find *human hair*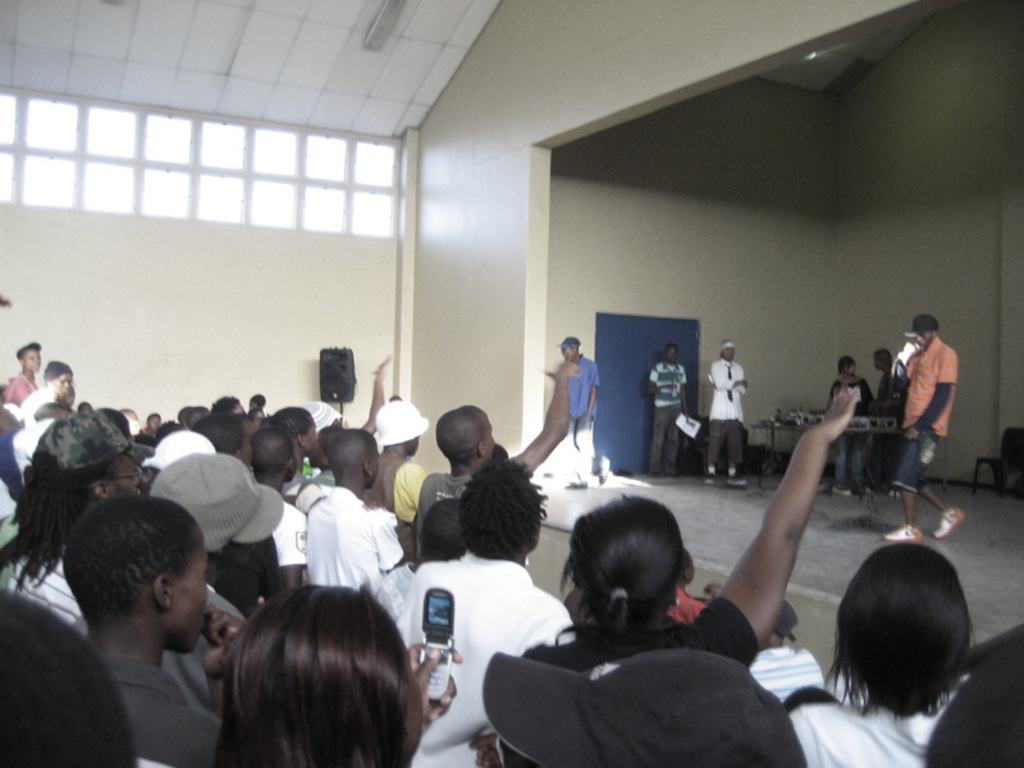
pyautogui.locateOnScreen(45, 355, 70, 389)
